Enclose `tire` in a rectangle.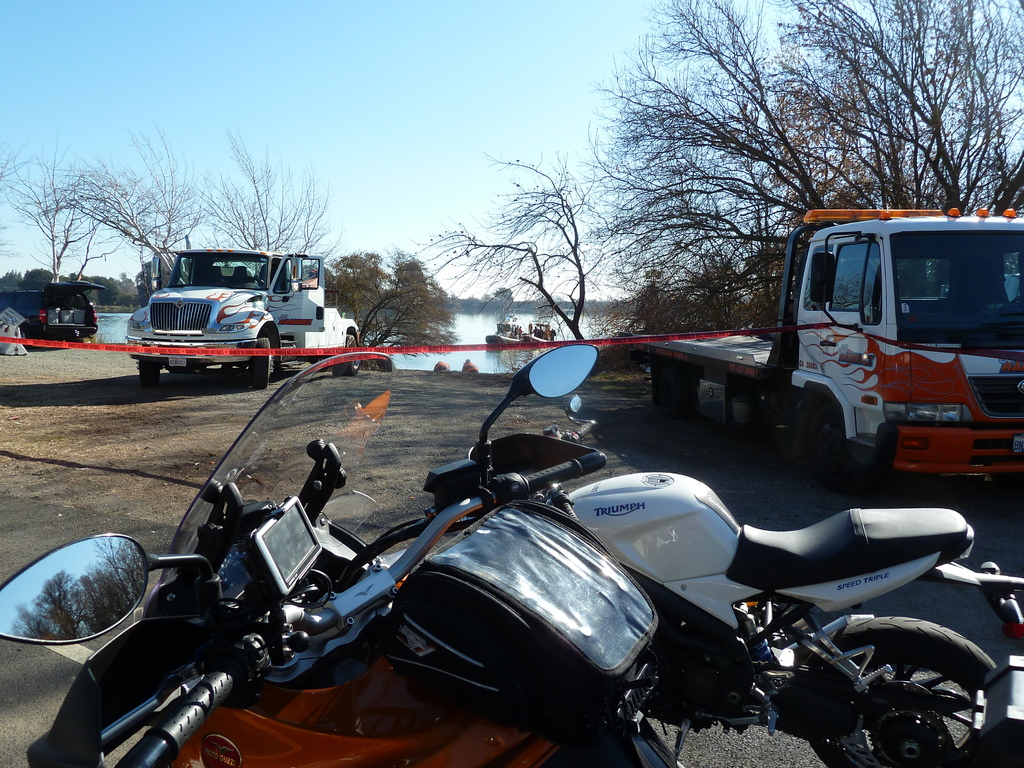
crop(140, 358, 159, 385).
